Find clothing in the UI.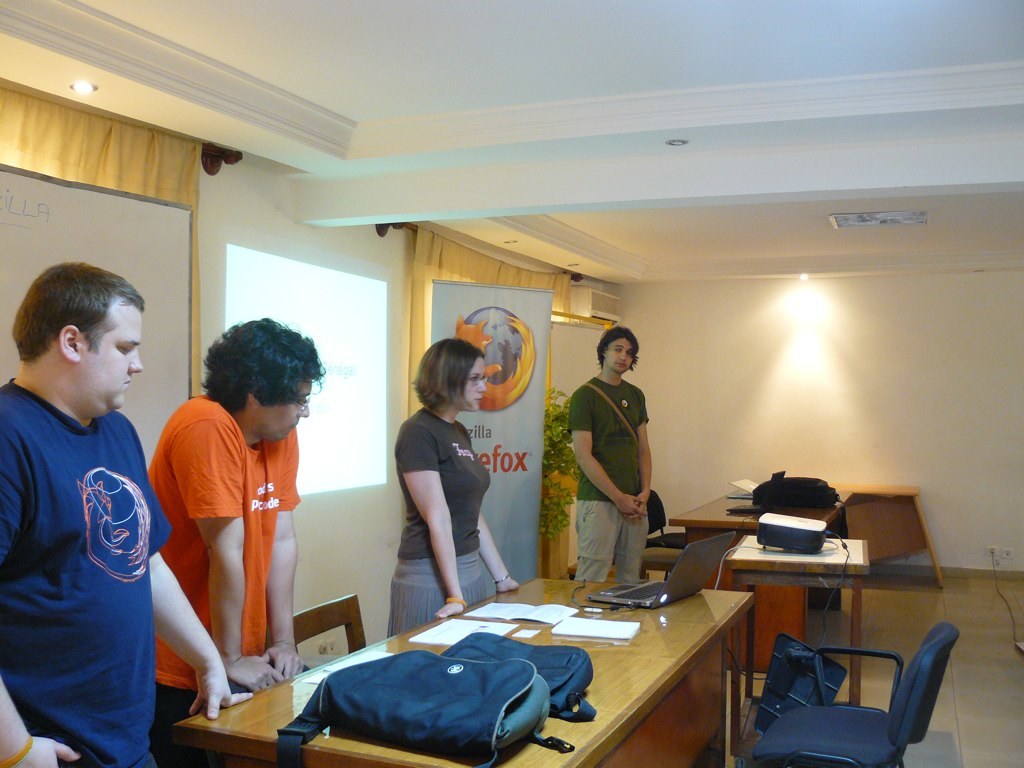
UI element at <bbox>389, 410, 496, 631</bbox>.
